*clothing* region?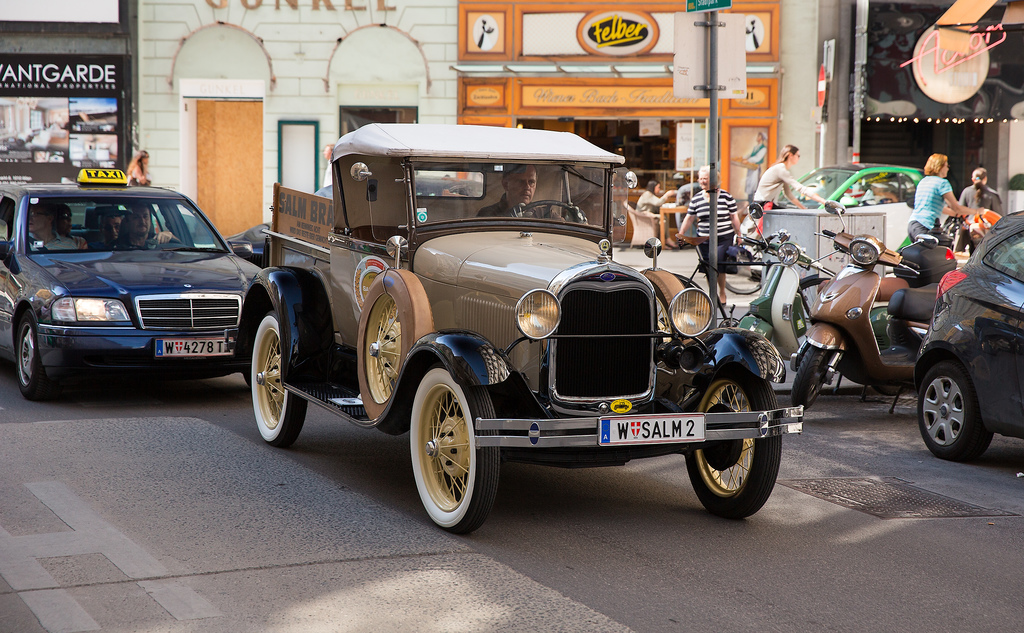
687 188 740 273
